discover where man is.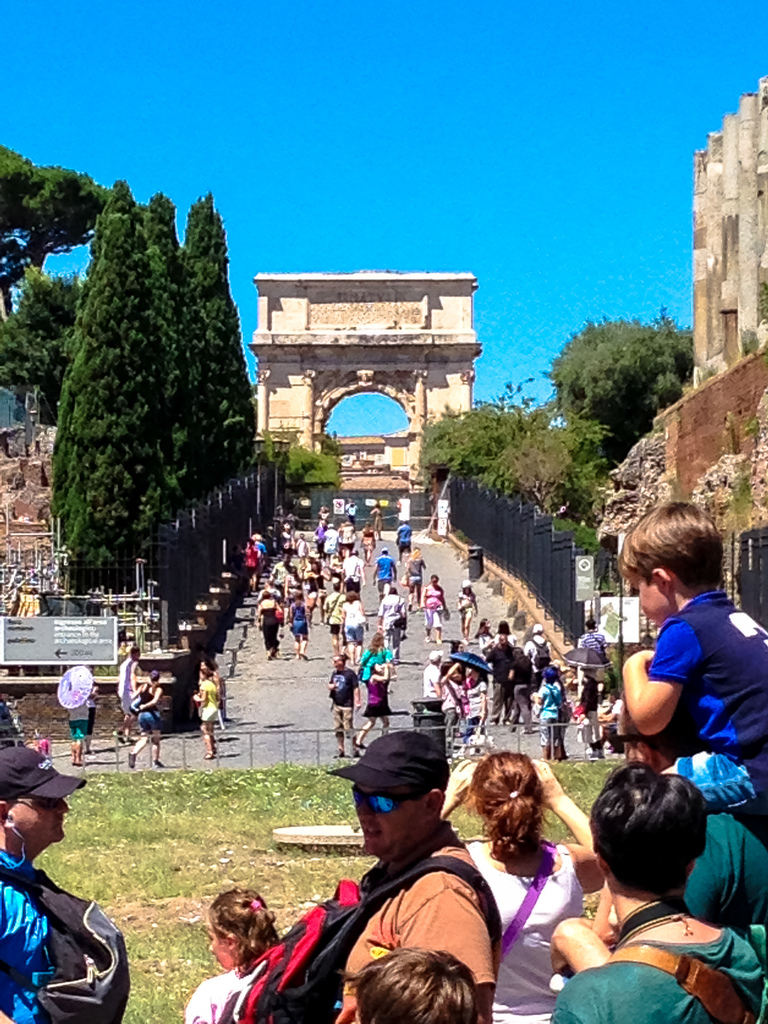
Discovered at rect(114, 646, 152, 739).
